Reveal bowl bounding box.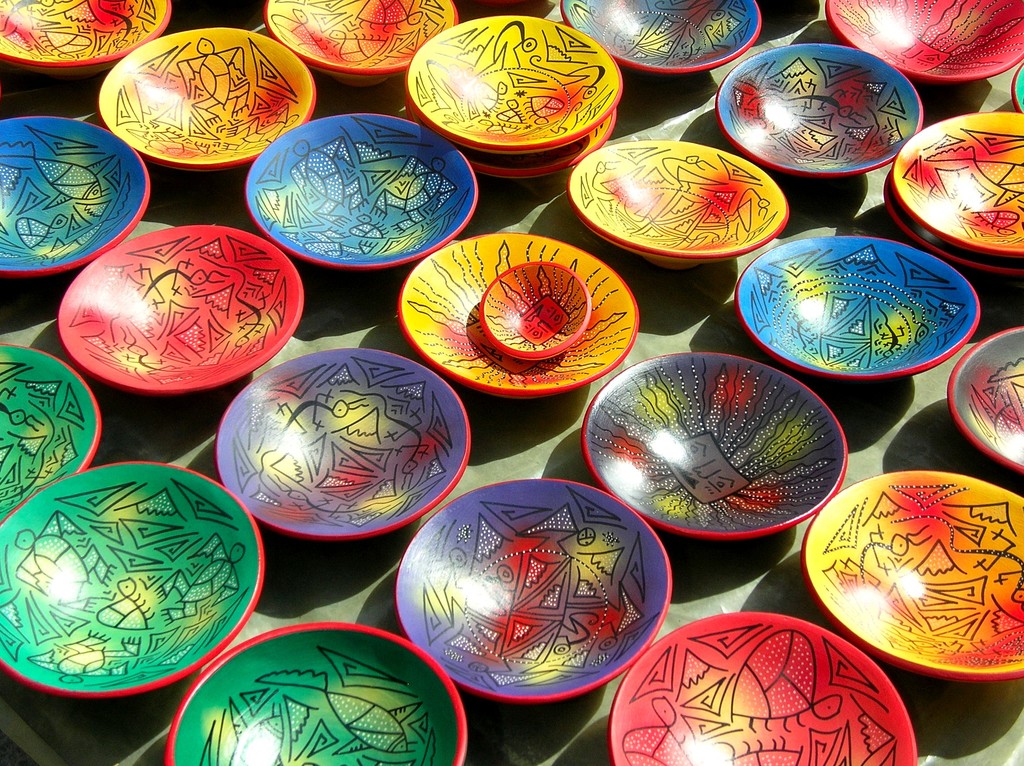
Revealed: 406,14,623,152.
